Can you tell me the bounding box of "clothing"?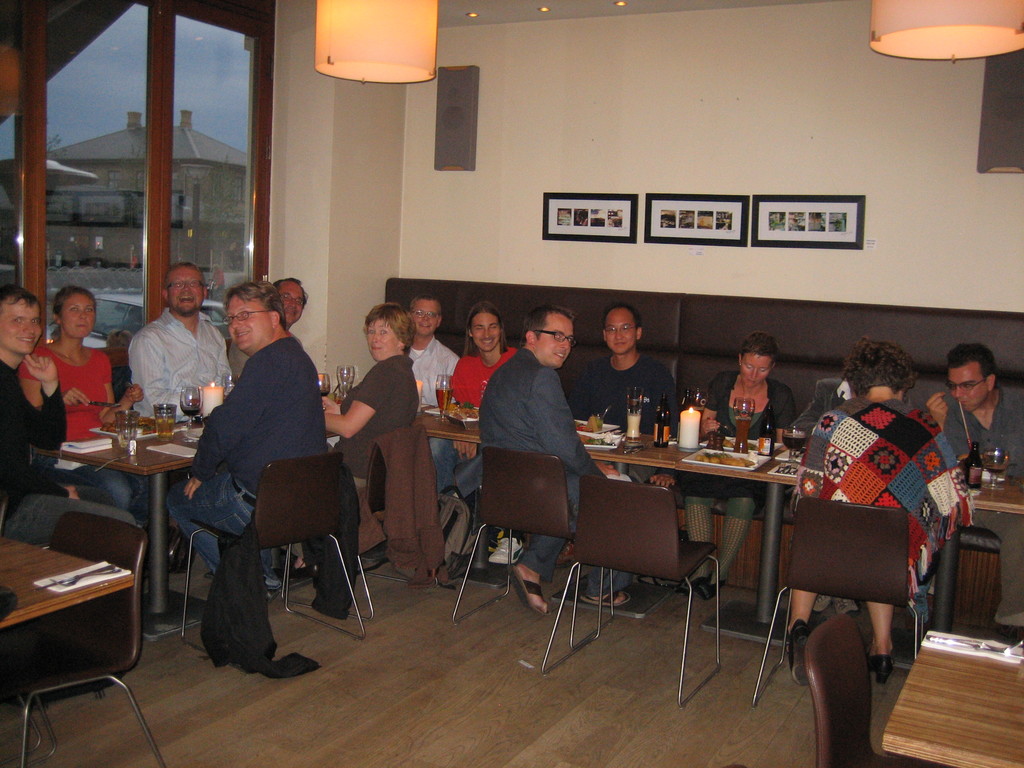
bbox=(450, 349, 516, 498).
